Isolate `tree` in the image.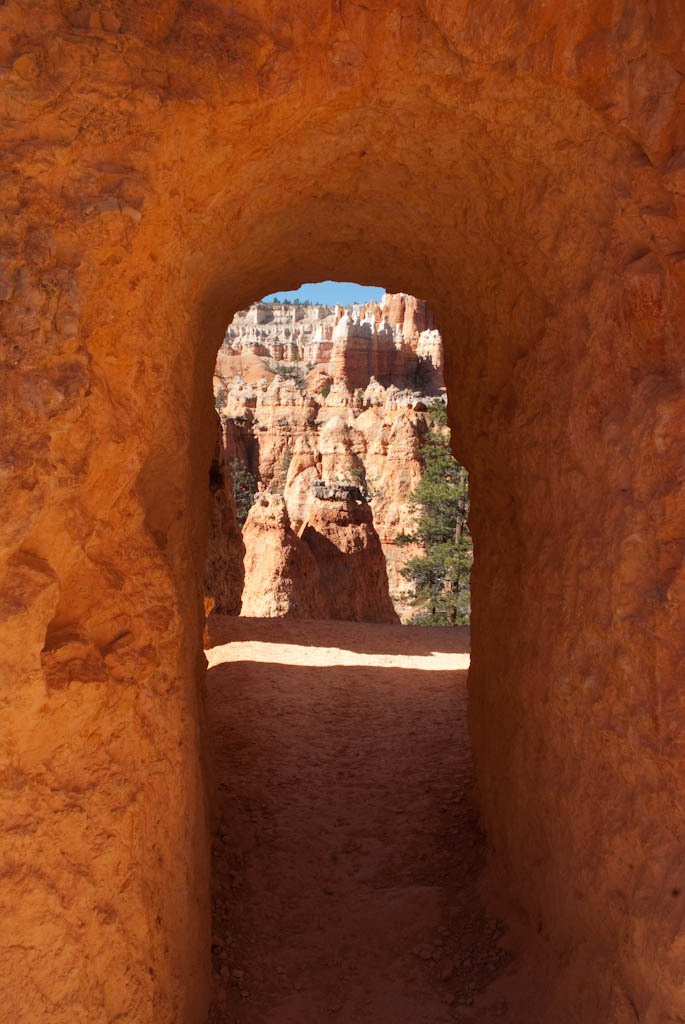
Isolated region: region(393, 398, 482, 627).
